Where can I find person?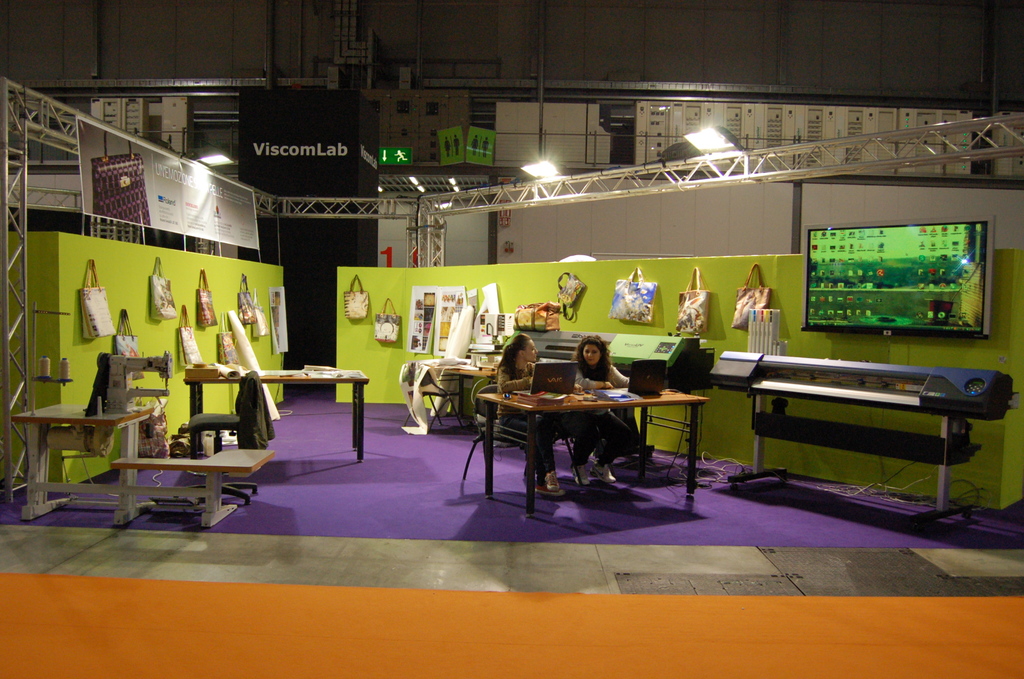
You can find it at x1=497 y1=328 x2=569 y2=496.
